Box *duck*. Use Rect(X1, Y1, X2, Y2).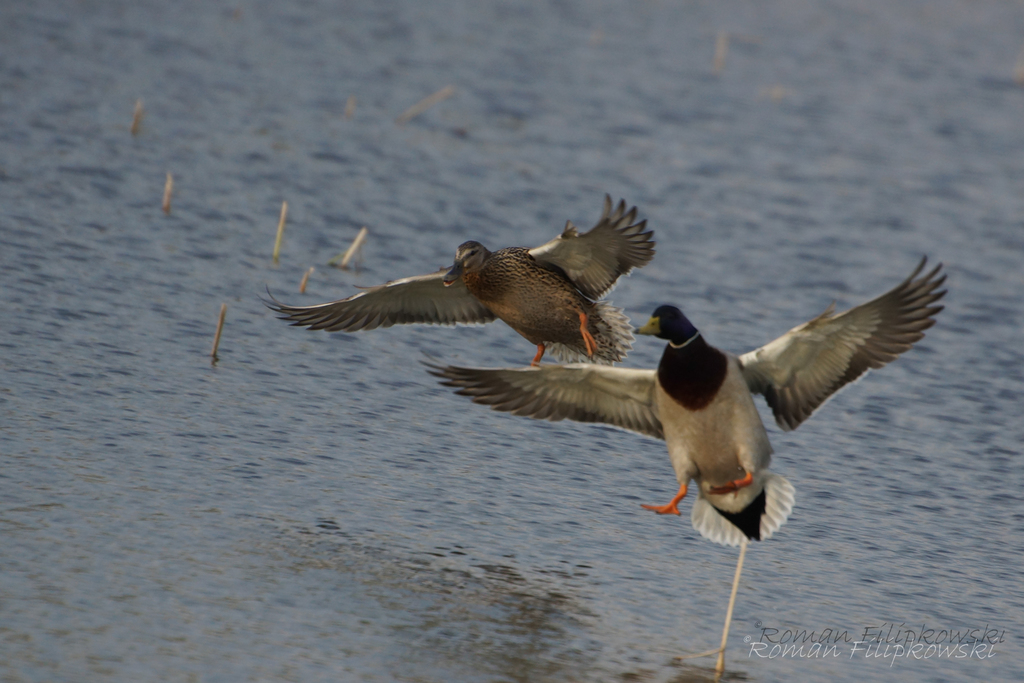
Rect(273, 203, 667, 374).
